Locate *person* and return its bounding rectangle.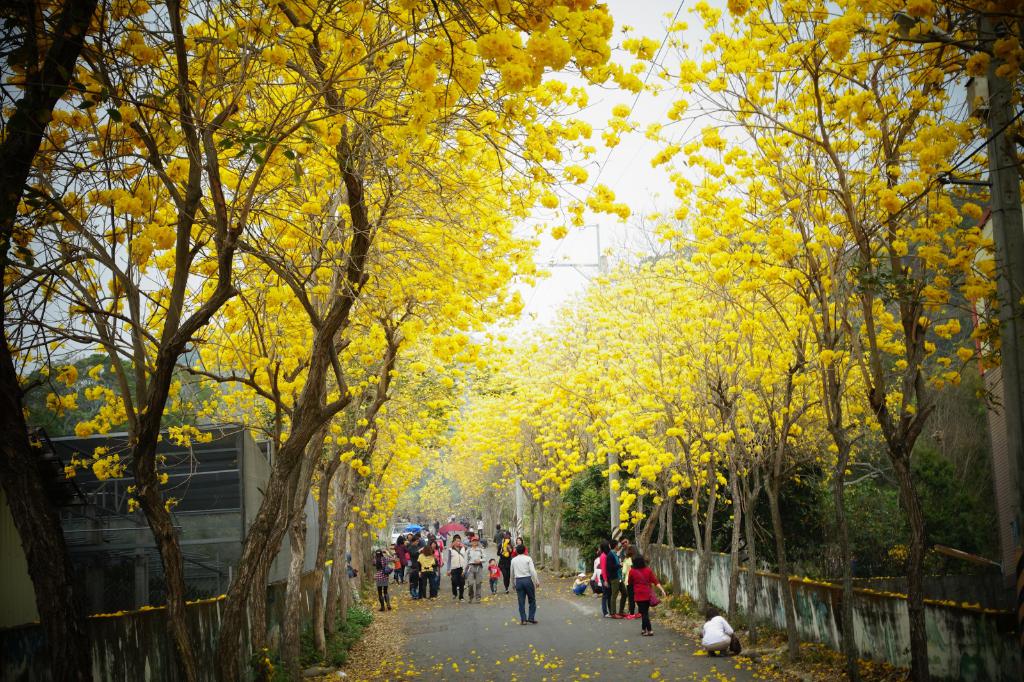
[394, 555, 401, 582].
